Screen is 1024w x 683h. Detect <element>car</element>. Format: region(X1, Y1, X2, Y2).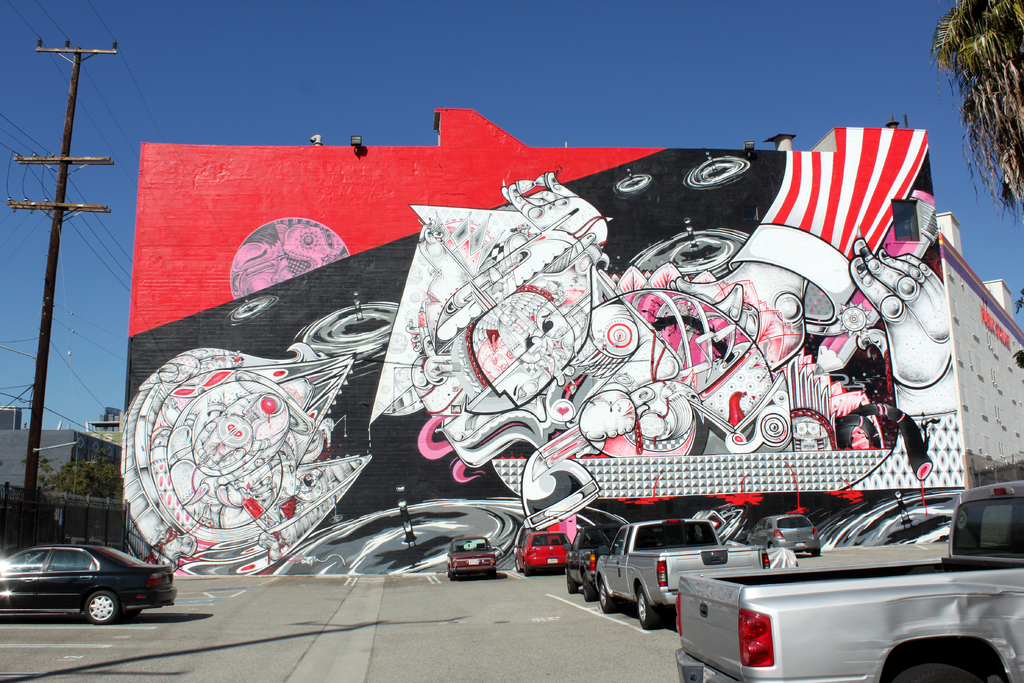
region(673, 475, 1023, 682).
